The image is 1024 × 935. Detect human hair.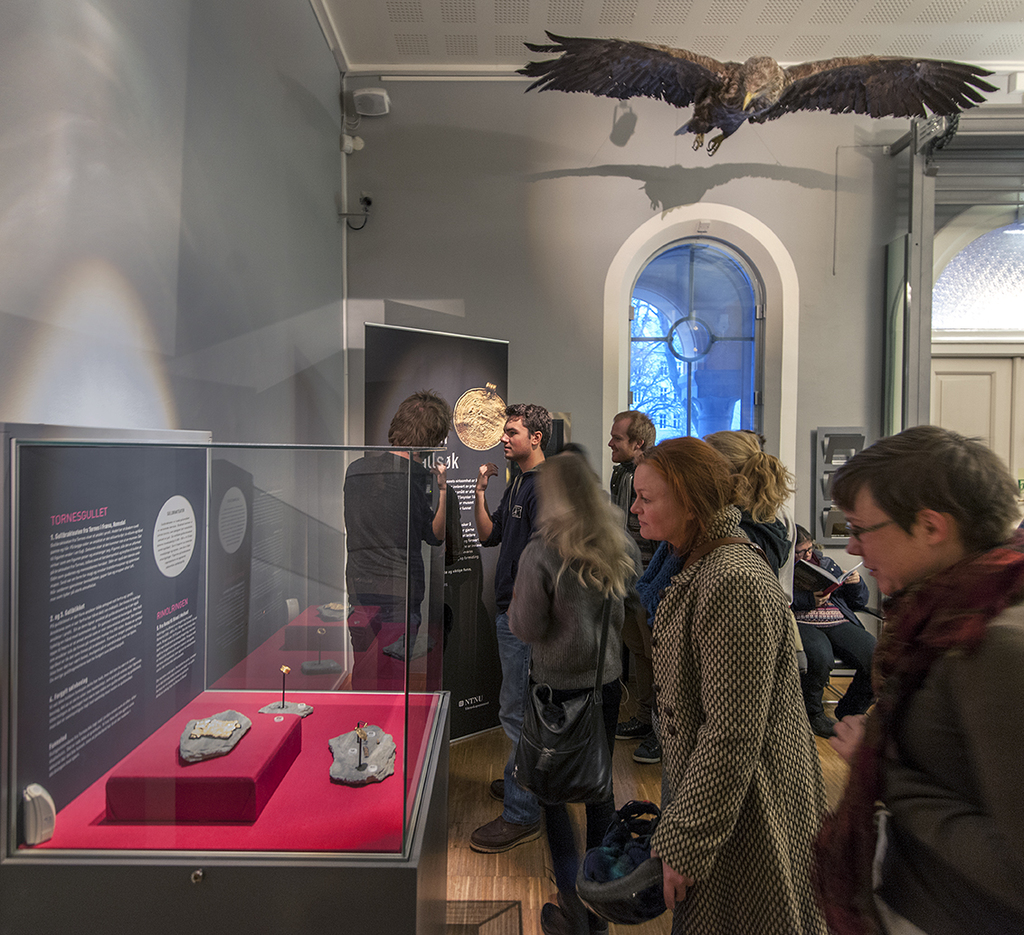
Detection: pyautogui.locateOnScreen(831, 421, 1023, 560).
